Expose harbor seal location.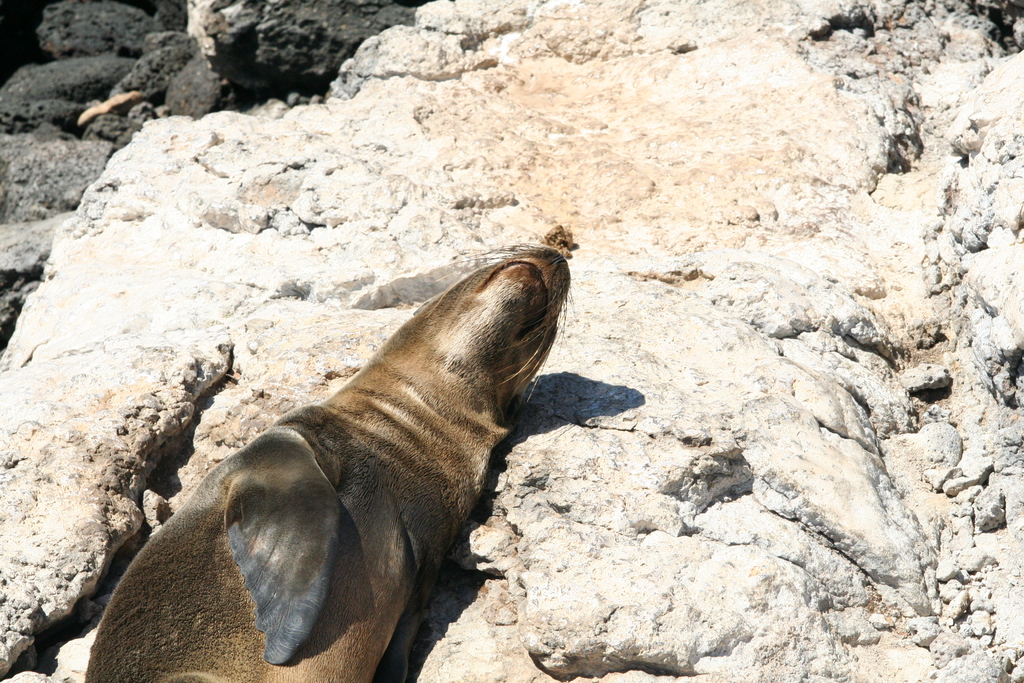
Exposed at bbox=(85, 279, 591, 682).
